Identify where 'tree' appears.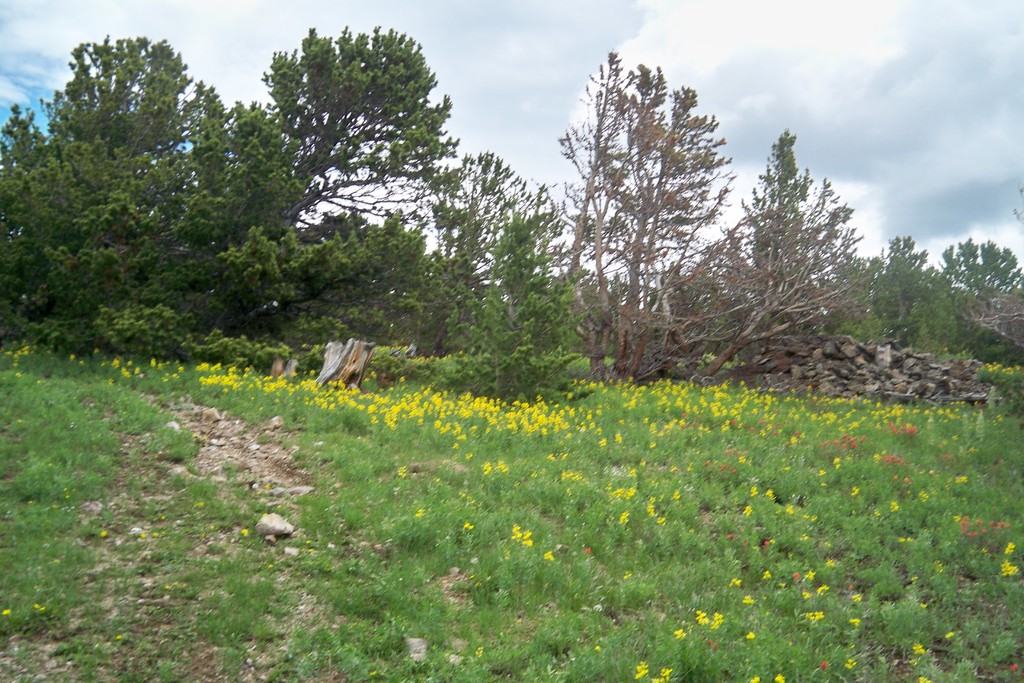
Appears at 936 241 1023 392.
